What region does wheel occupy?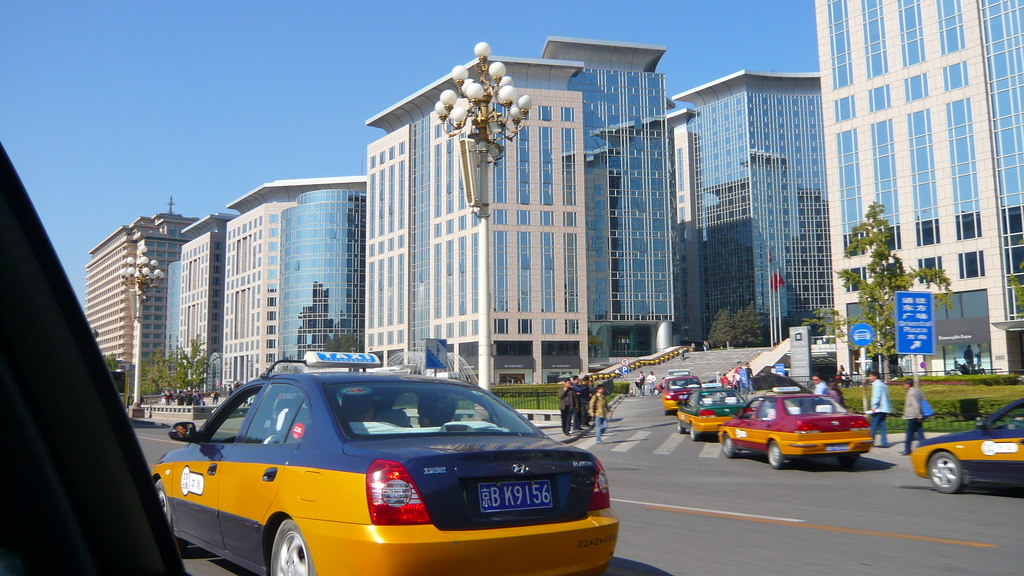
rect(268, 513, 321, 575).
